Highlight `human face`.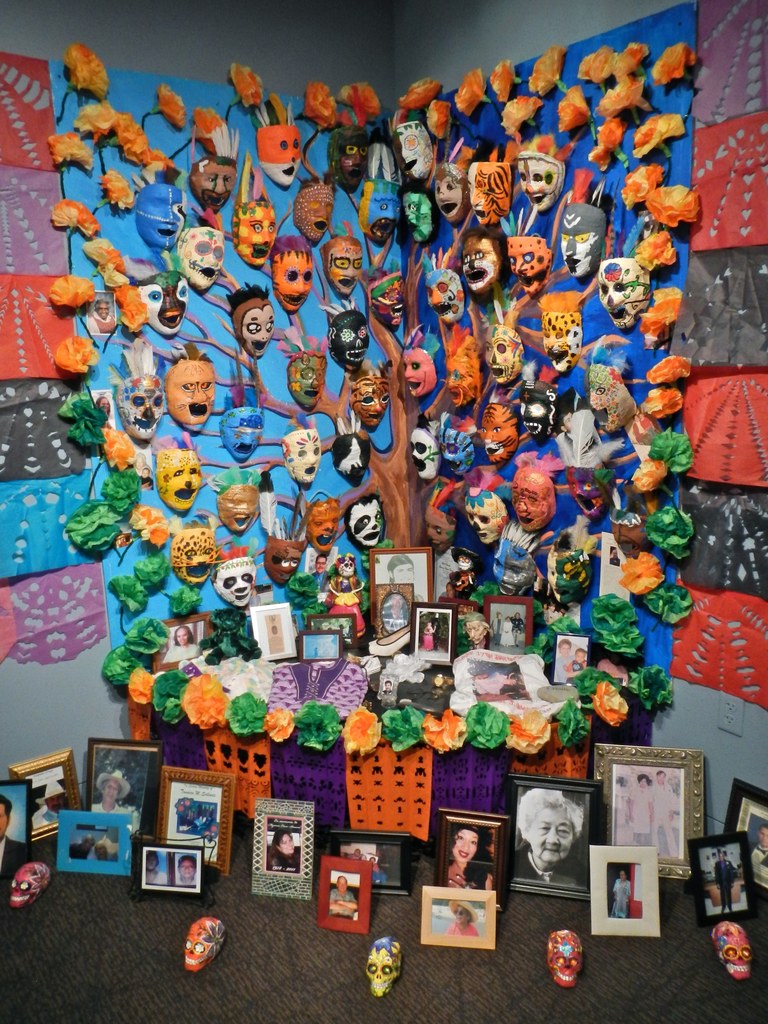
Highlighted region: (654, 772, 663, 785).
